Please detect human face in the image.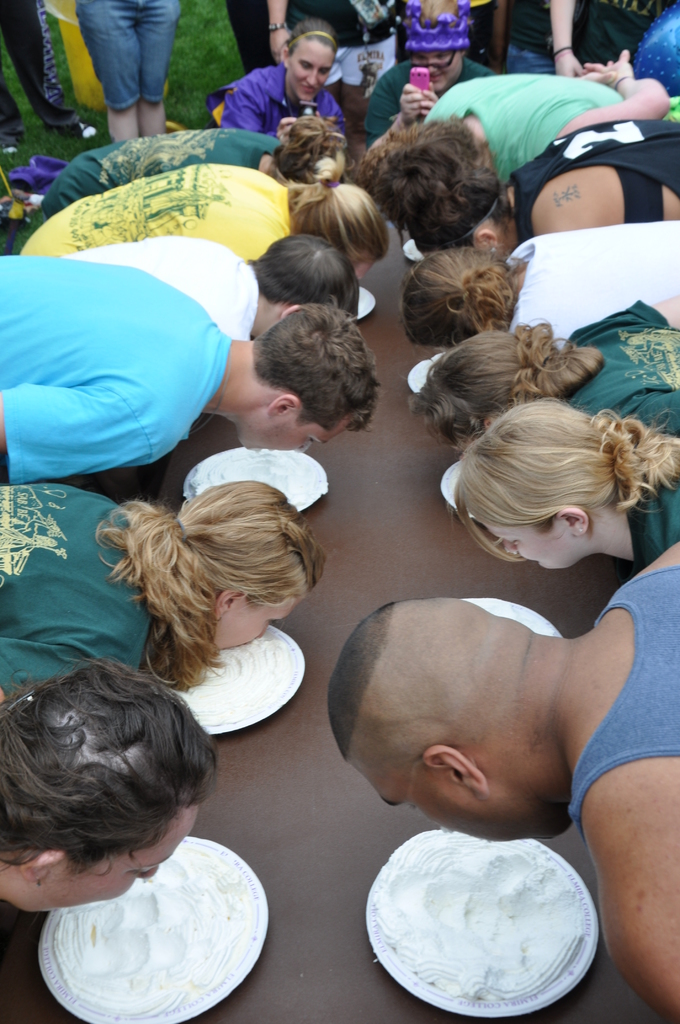
{"x1": 218, "y1": 600, "x2": 294, "y2": 652}.
